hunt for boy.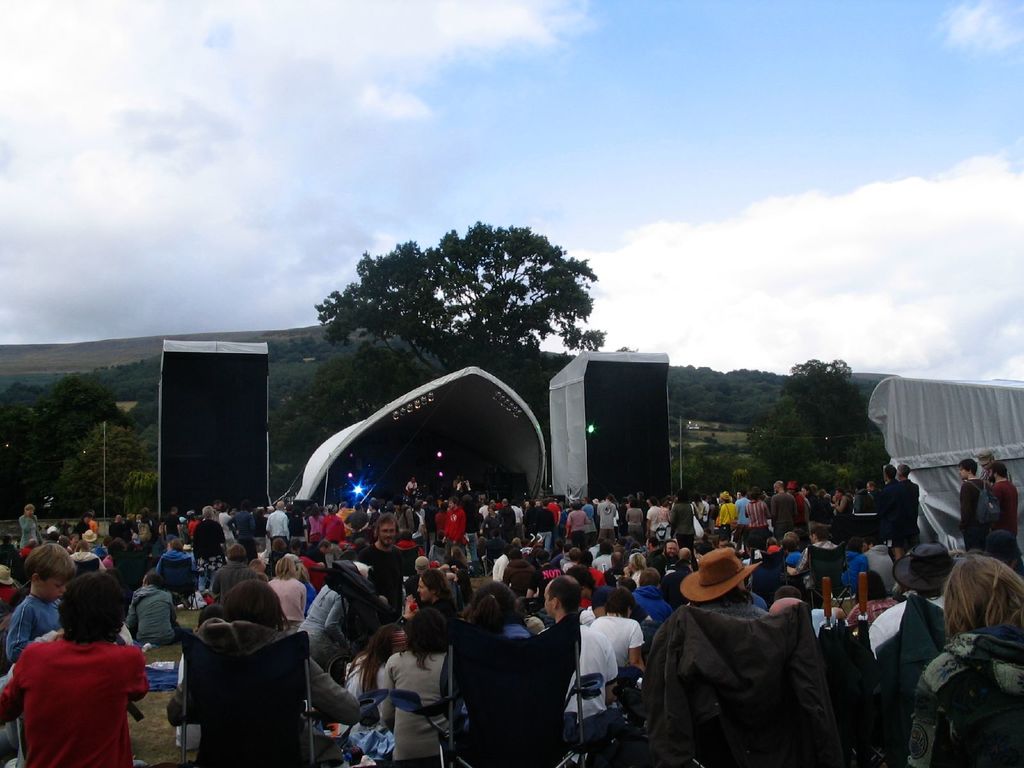
Hunted down at pyautogui.locateOnScreen(6, 543, 74, 672).
